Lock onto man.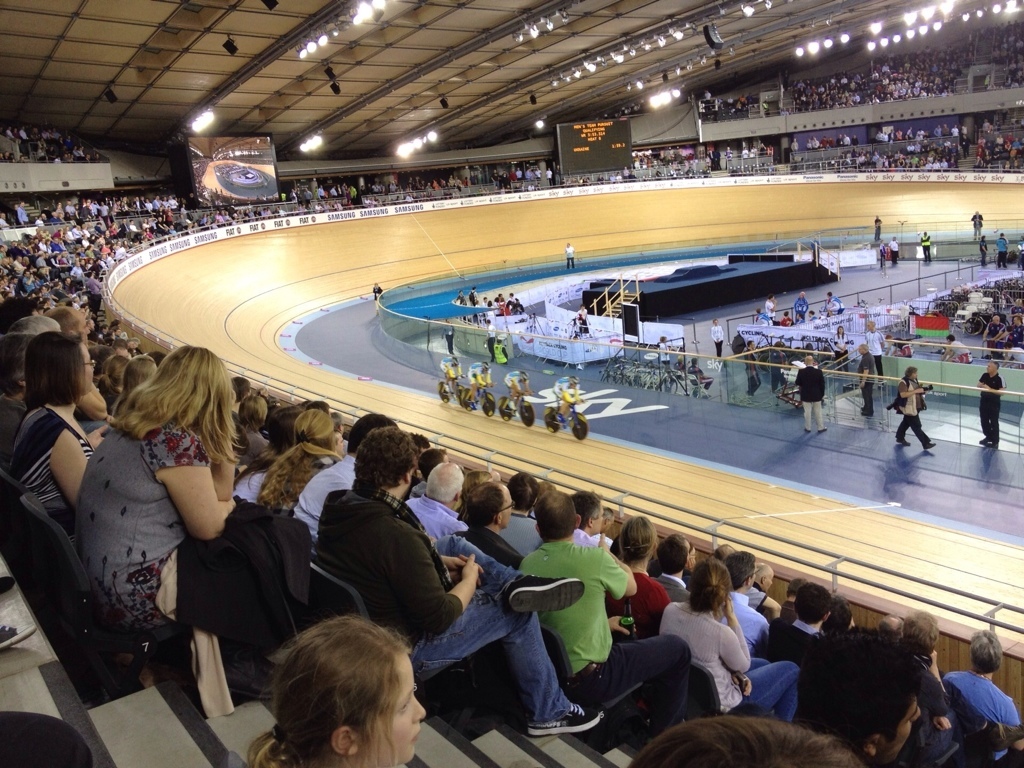
Locked: region(466, 358, 490, 402).
